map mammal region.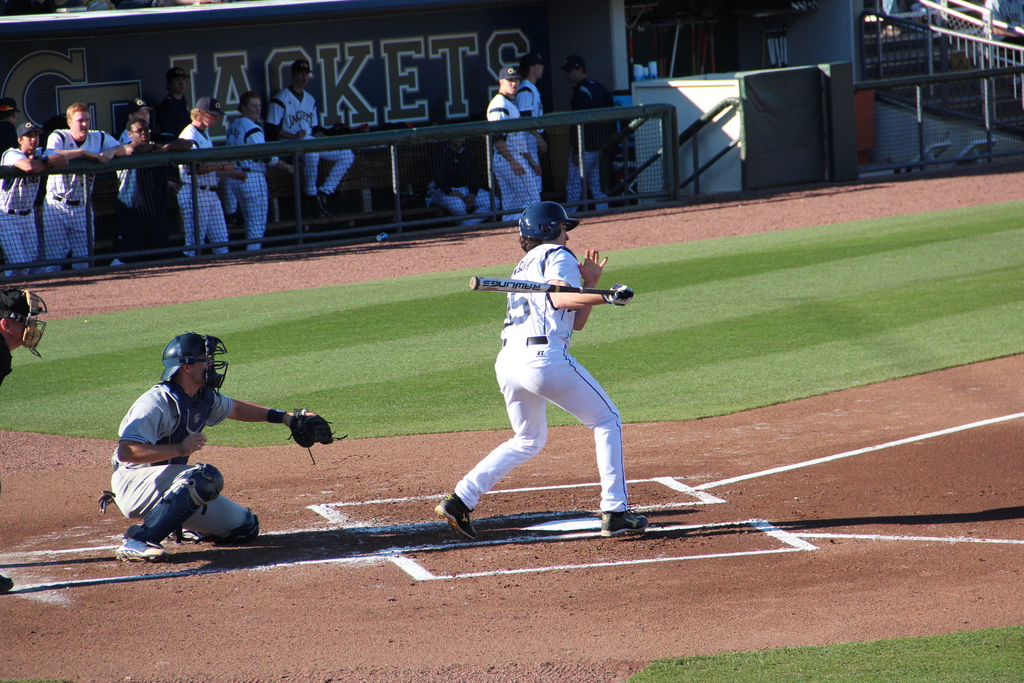
Mapped to [981,0,1023,65].
